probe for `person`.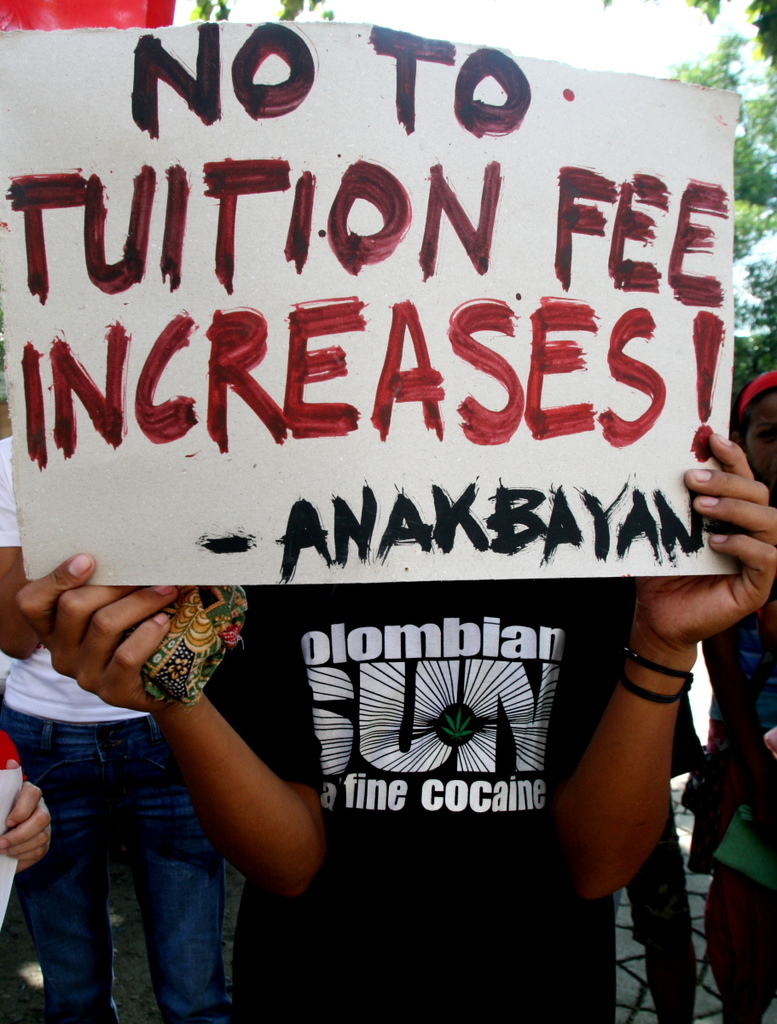
Probe result: 667:366:776:1023.
